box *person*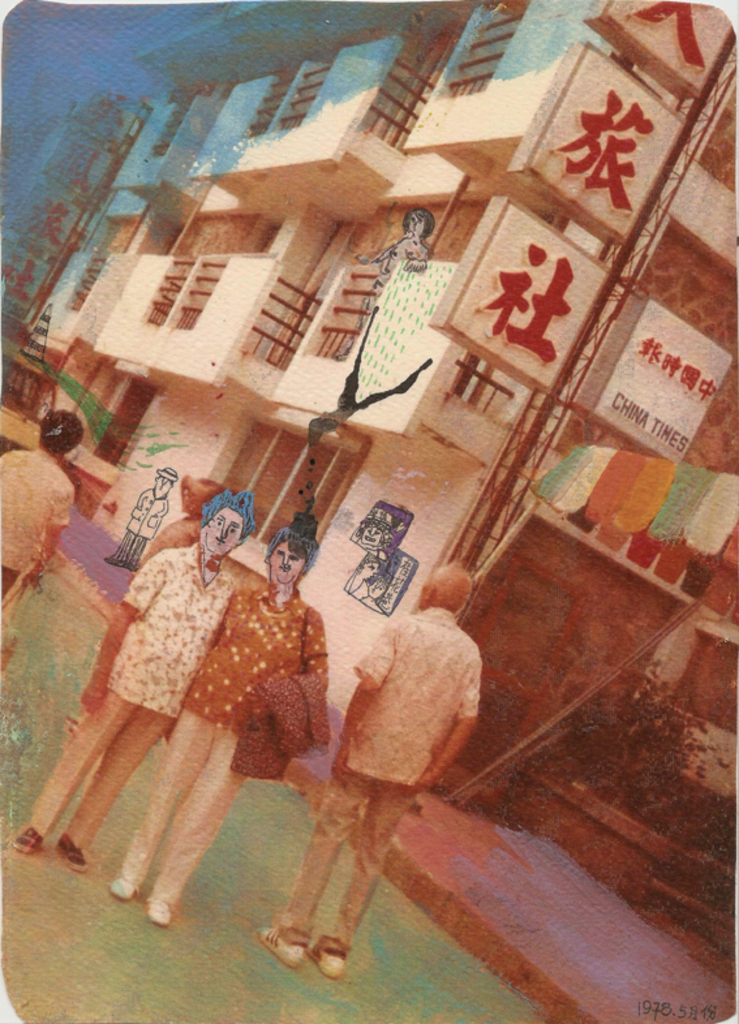
bbox=(343, 206, 430, 361)
